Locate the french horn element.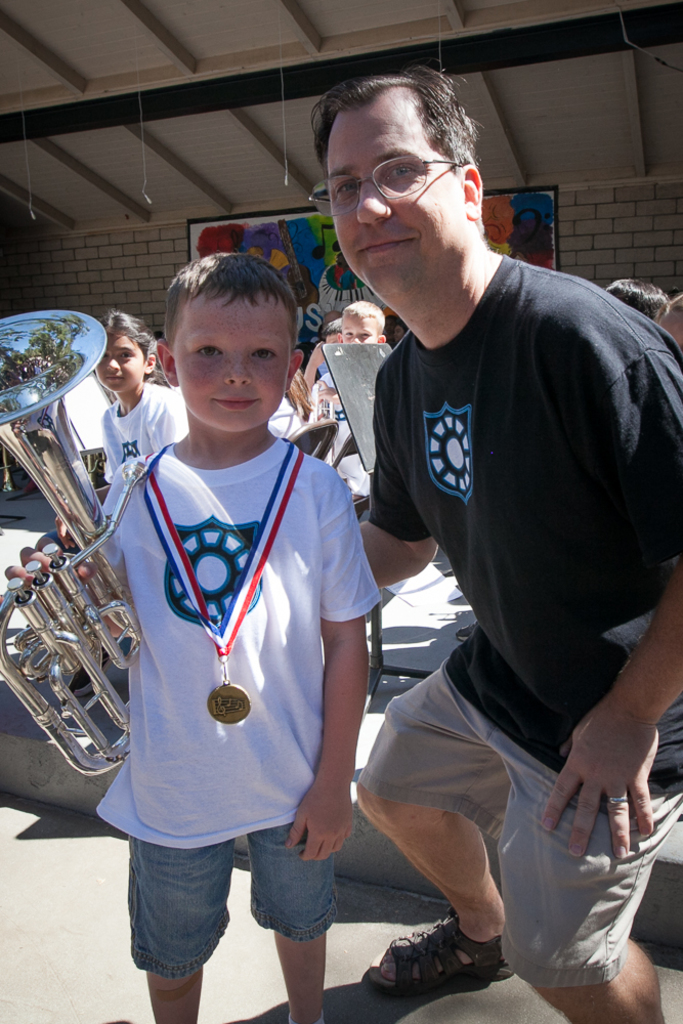
Element bbox: (1, 311, 168, 797).
